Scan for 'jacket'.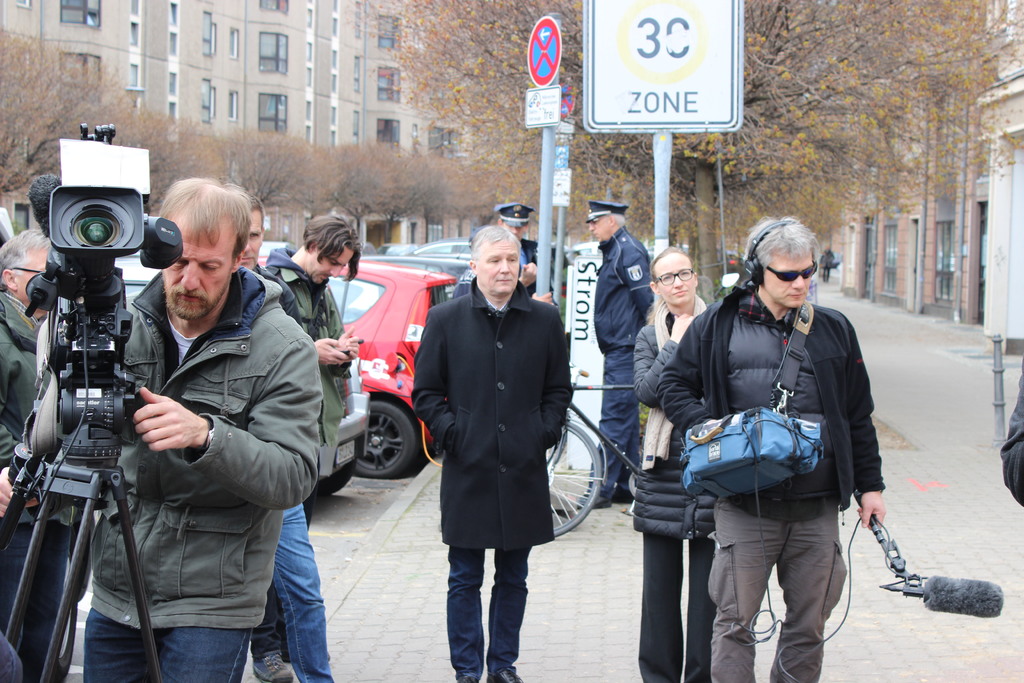
Scan result: locate(88, 270, 321, 630).
